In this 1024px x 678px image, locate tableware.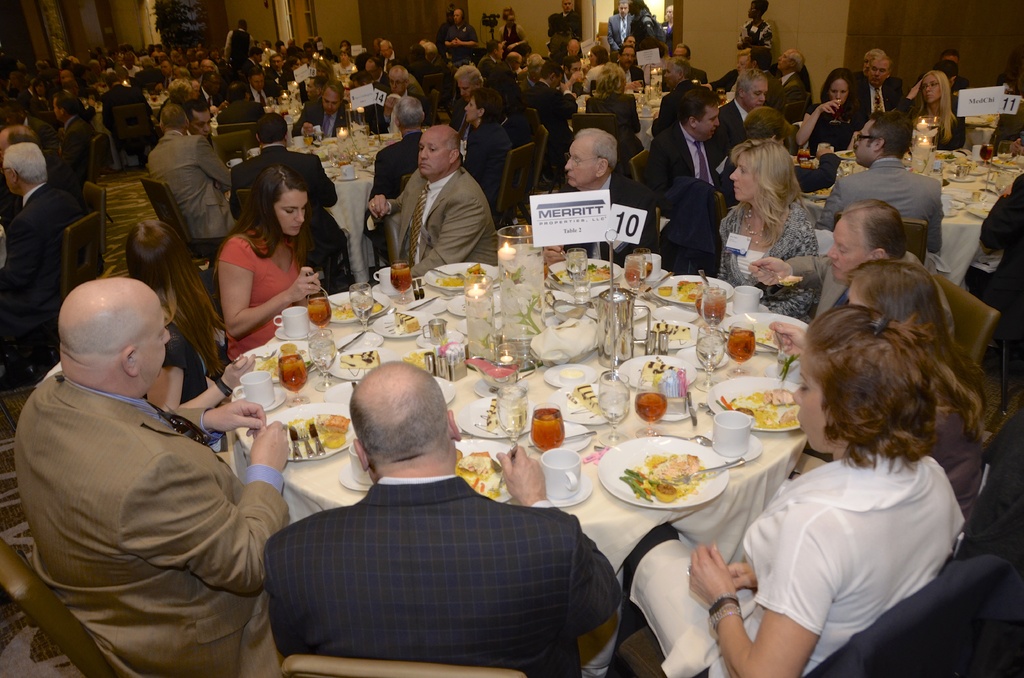
Bounding box: BBox(490, 444, 515, 494).
